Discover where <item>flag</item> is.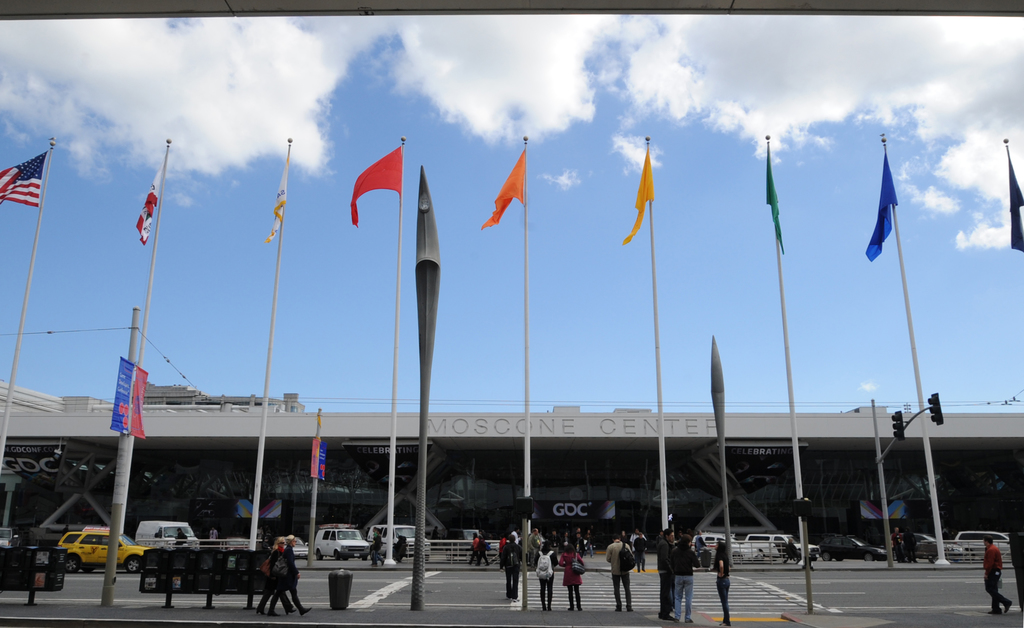
Discovered at BBox(310, 439, 331, 493).
